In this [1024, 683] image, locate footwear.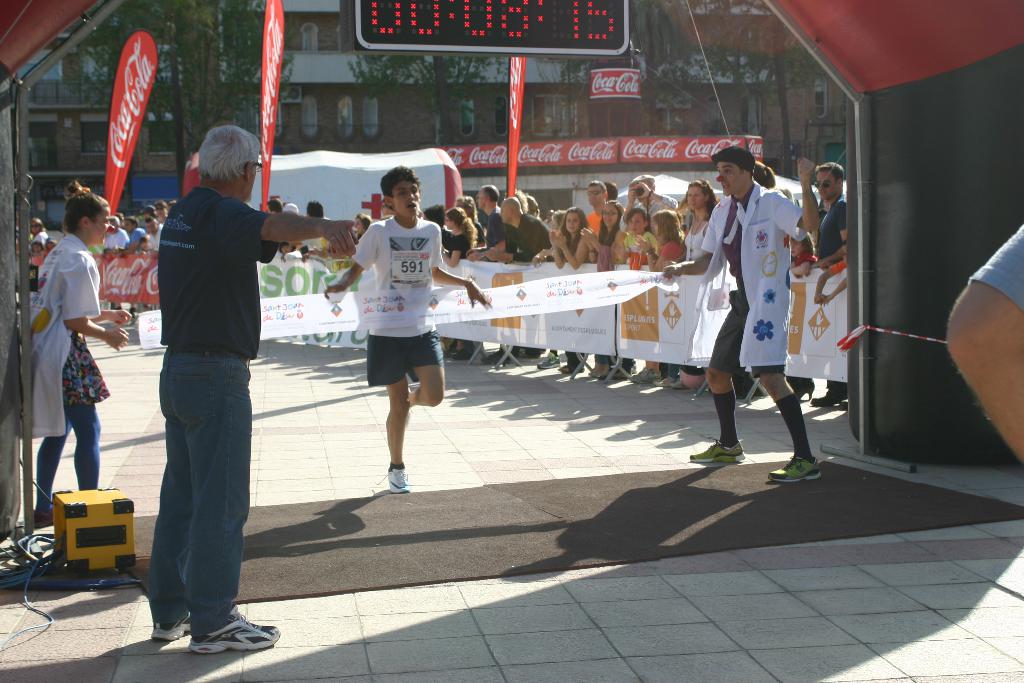
Bounding box: select_region(31, 506, 51, 533).
